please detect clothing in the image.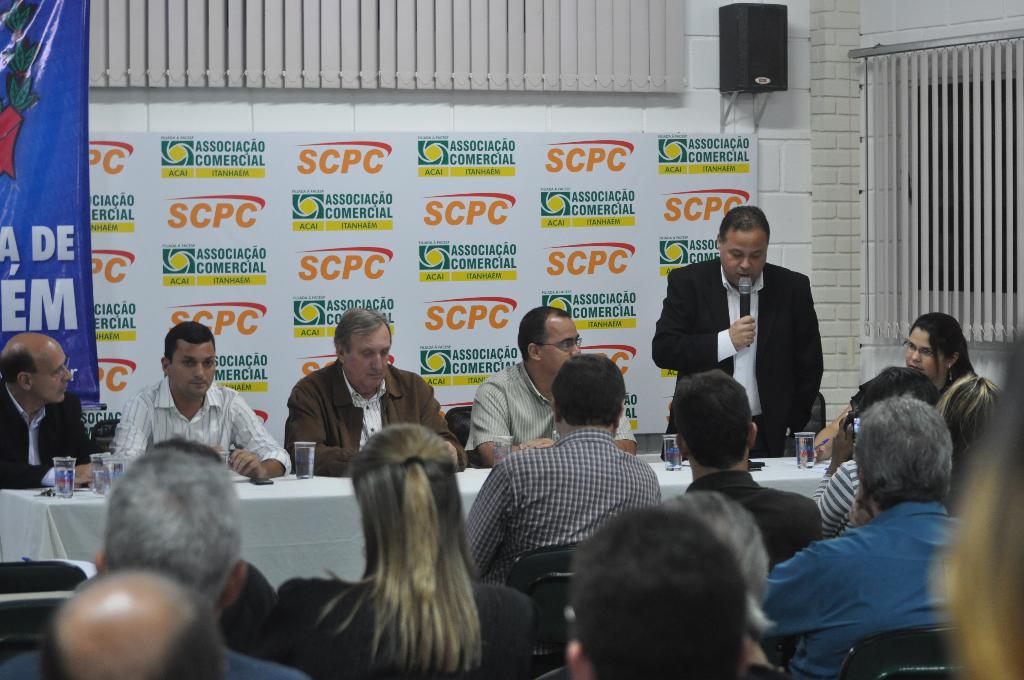
<bbox>646, 257, 824, 454</bbox>.
